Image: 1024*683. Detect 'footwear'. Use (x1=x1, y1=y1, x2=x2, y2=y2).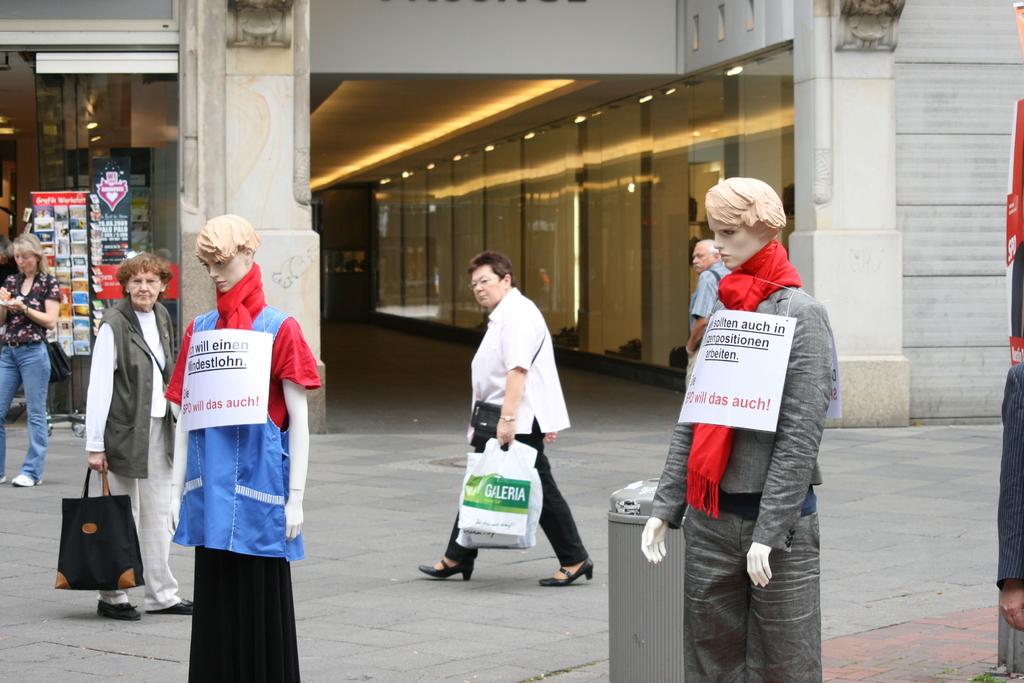
(x1=420, y1=551, x2=474, y2=582).
